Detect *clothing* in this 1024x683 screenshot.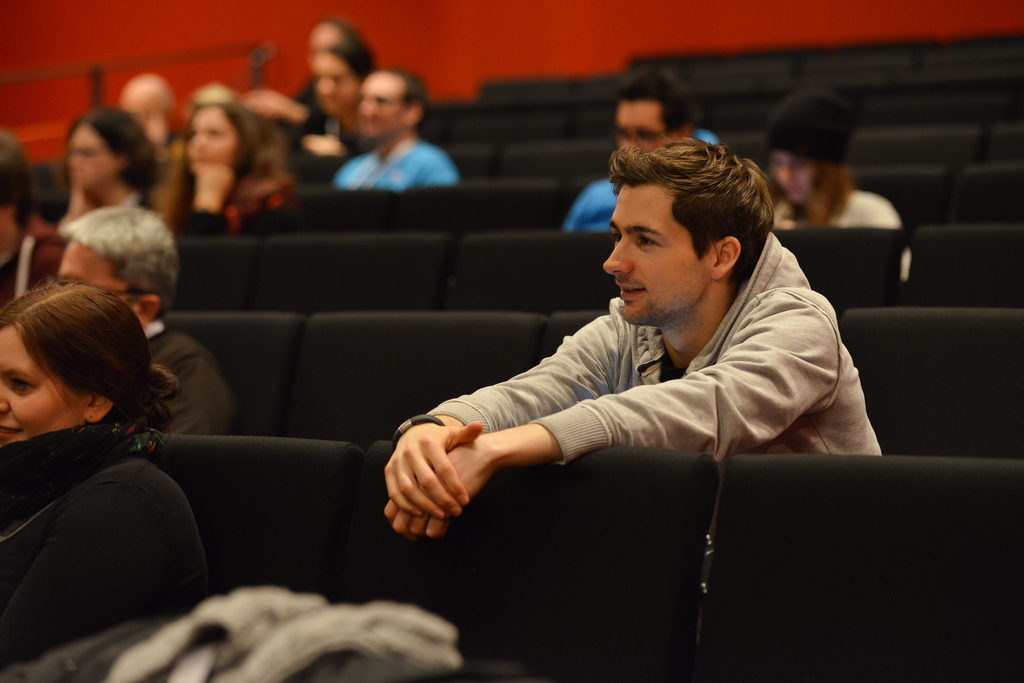
Detection: {"x1": 326, "y1": 142, "x2": 465, "y2": 194}.
